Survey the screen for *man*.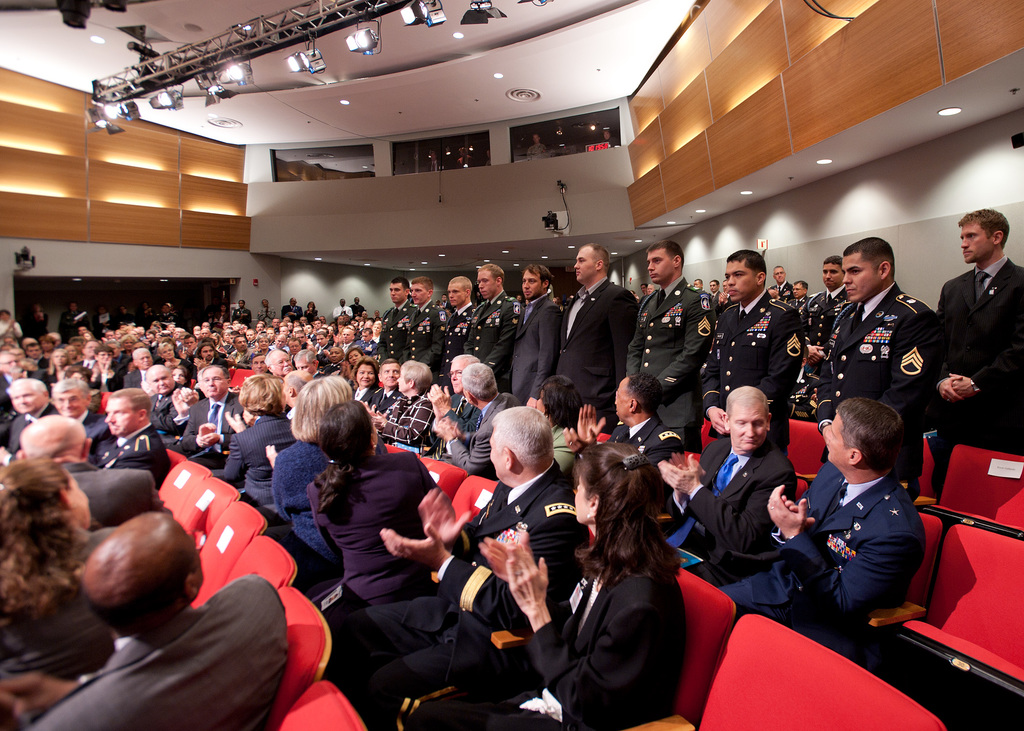
Survey found: bbox=(619, 247, 714, 444).
